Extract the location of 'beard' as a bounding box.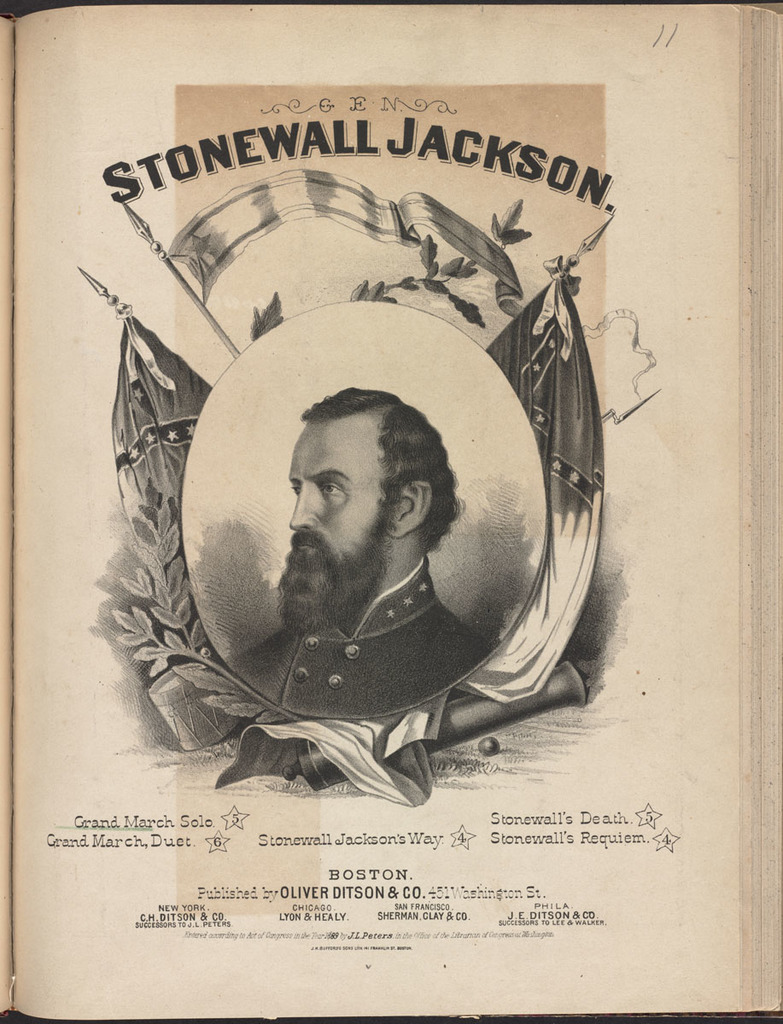
<region>262, 438, 448, 653</region>.
